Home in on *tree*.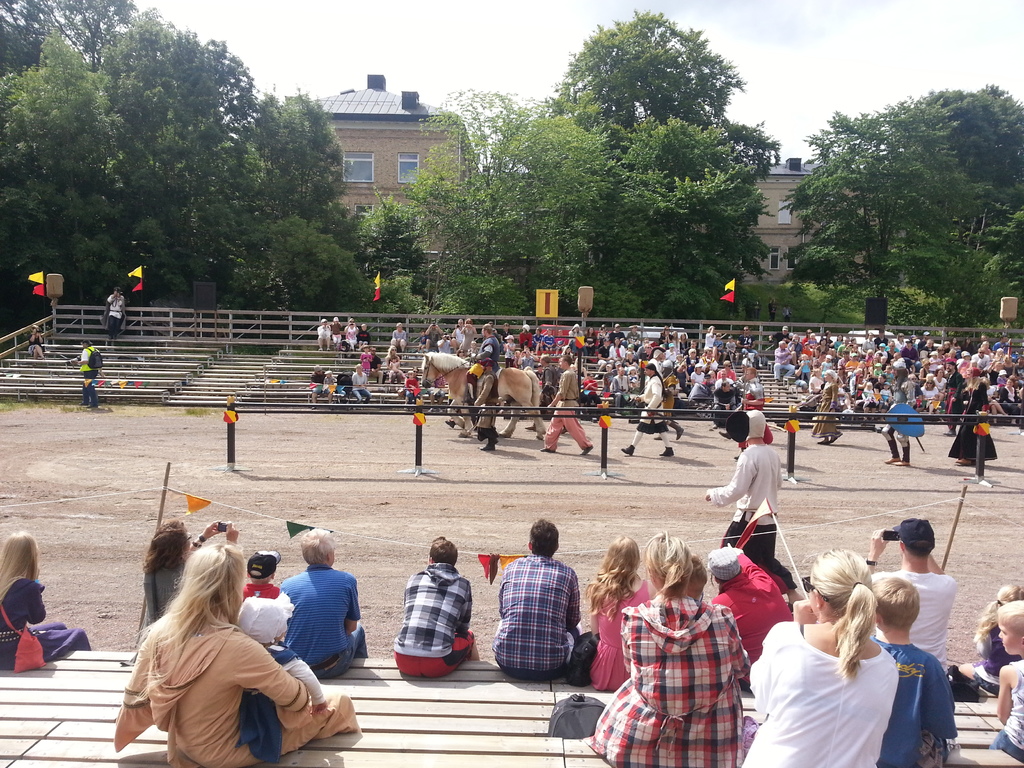
Homed in at region(911, 84, 1023, 282).
